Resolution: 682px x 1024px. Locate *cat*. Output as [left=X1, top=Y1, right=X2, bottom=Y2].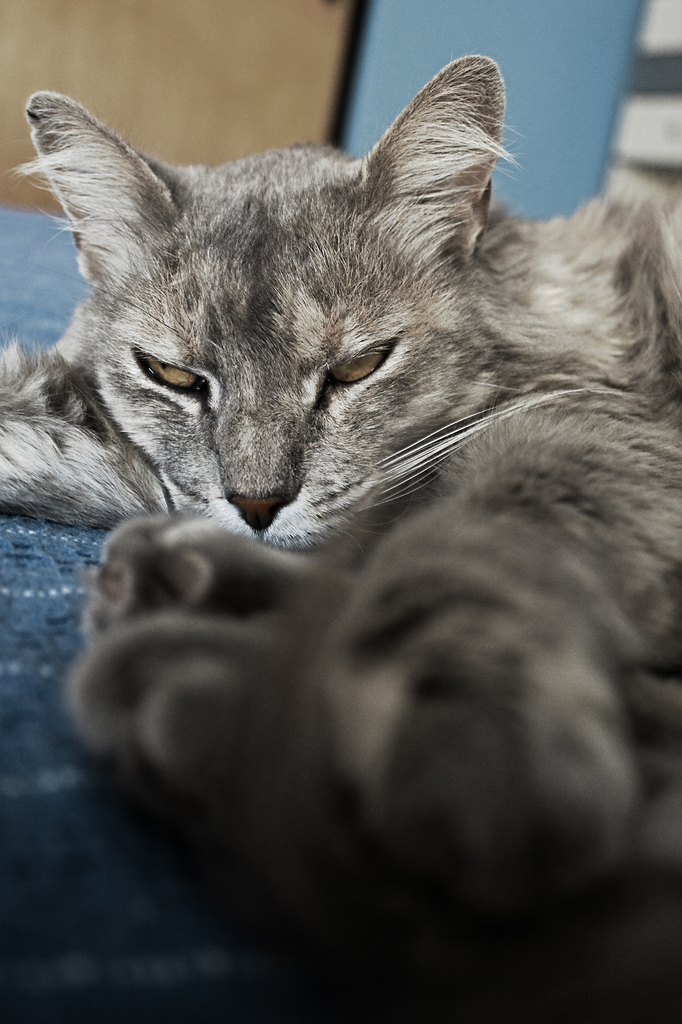
[left=0, top=48, right=681, bottom=895].
